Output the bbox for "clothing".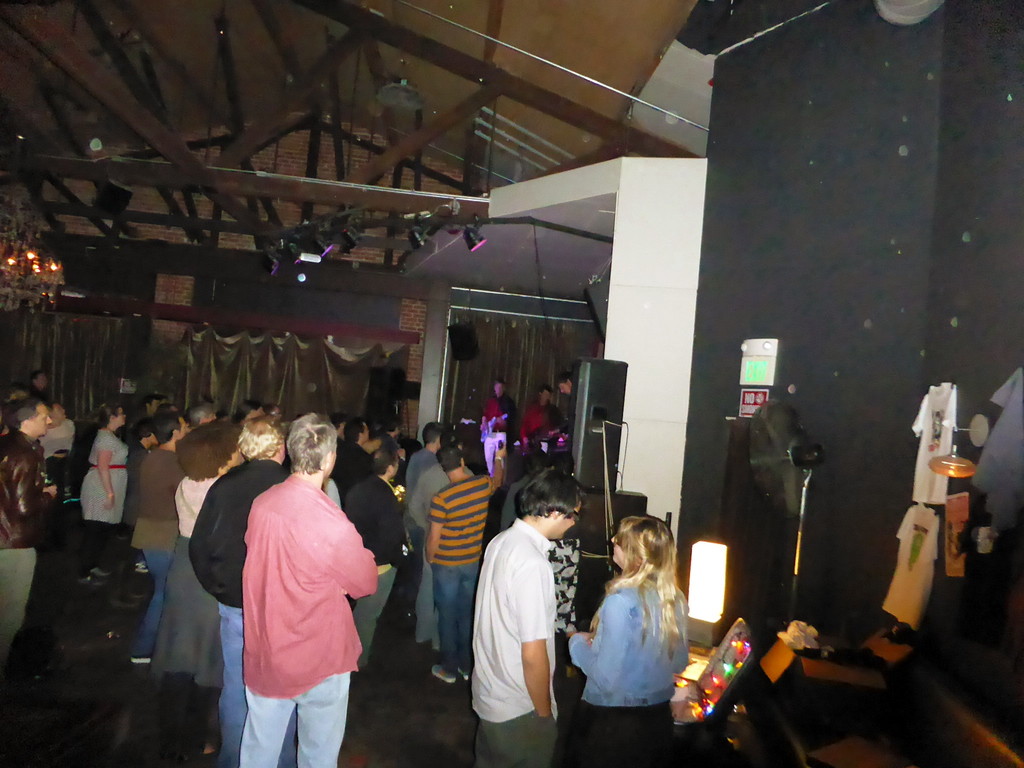
560/582/689/761.
